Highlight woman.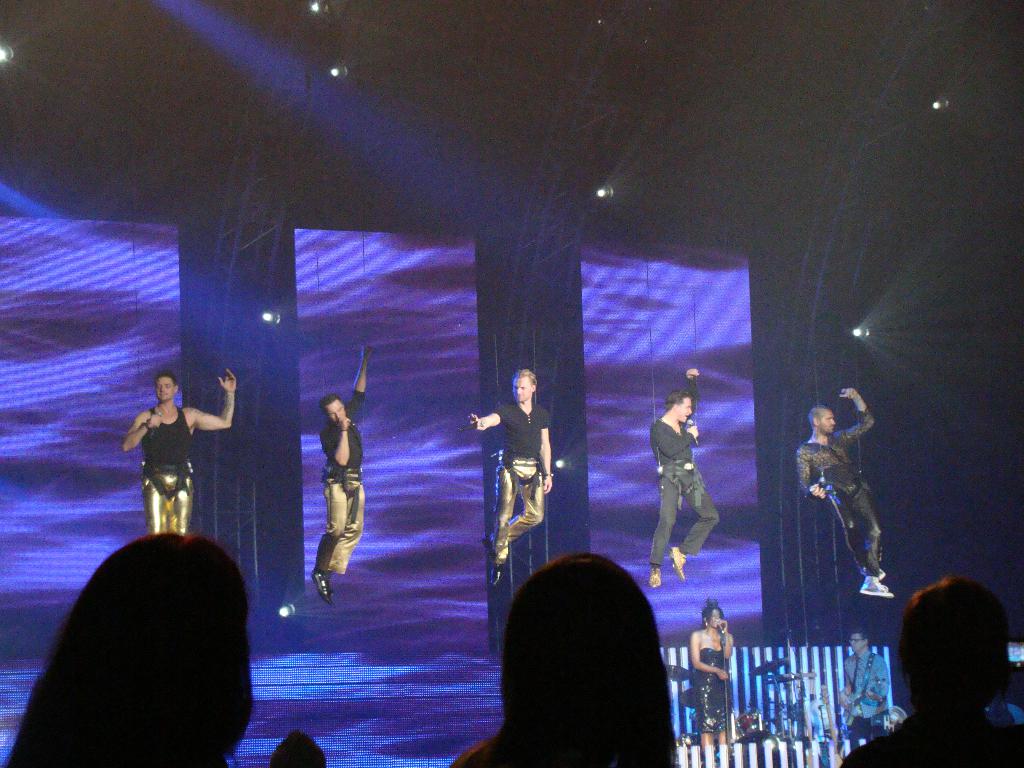
Highlighted region: l=1, t=531, r=251, b=767.
